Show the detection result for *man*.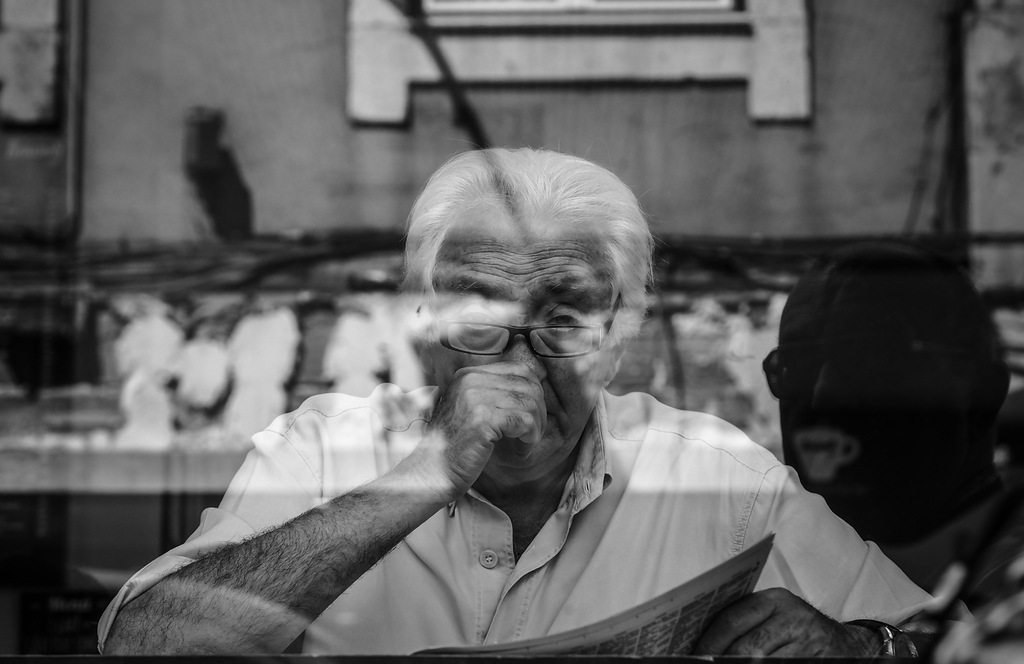
151:140:900:651.
